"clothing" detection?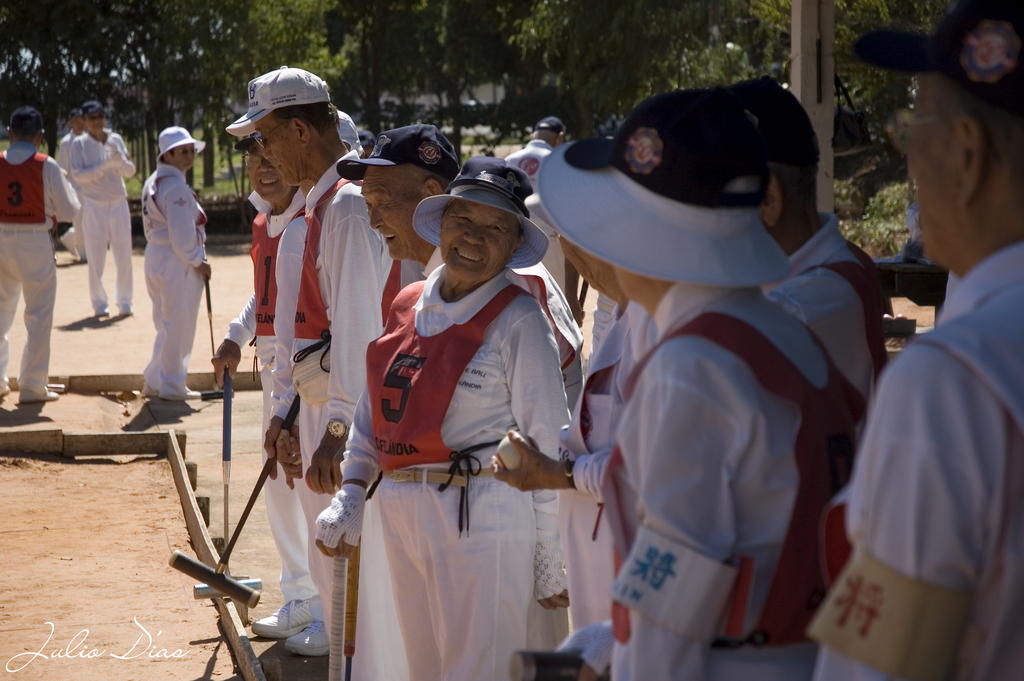
bbox=[823, 250, 1023, 680]
